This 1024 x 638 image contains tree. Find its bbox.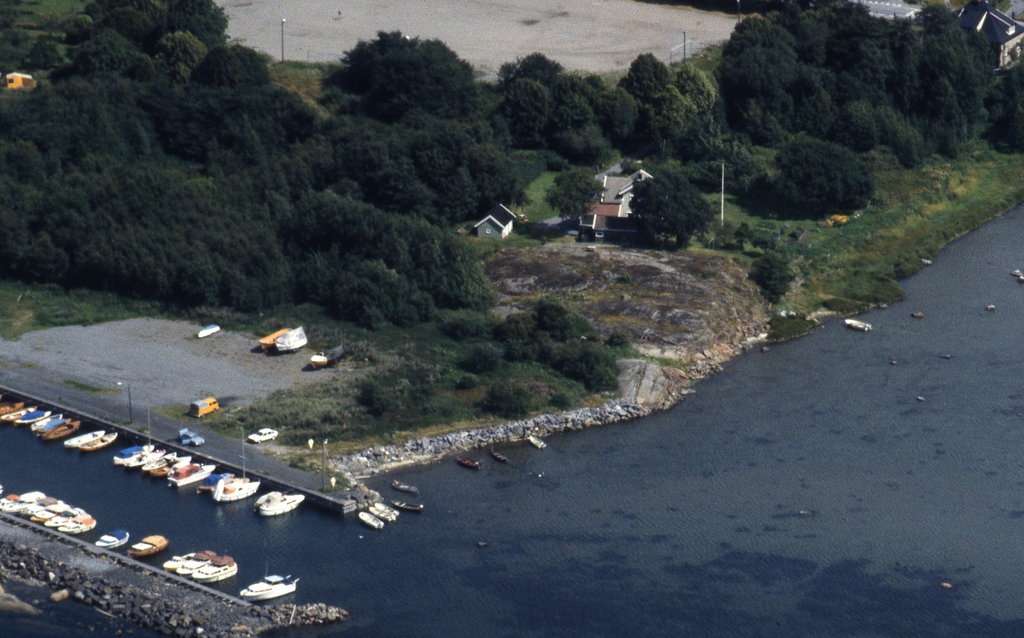
[511, 50, 569, 83].
